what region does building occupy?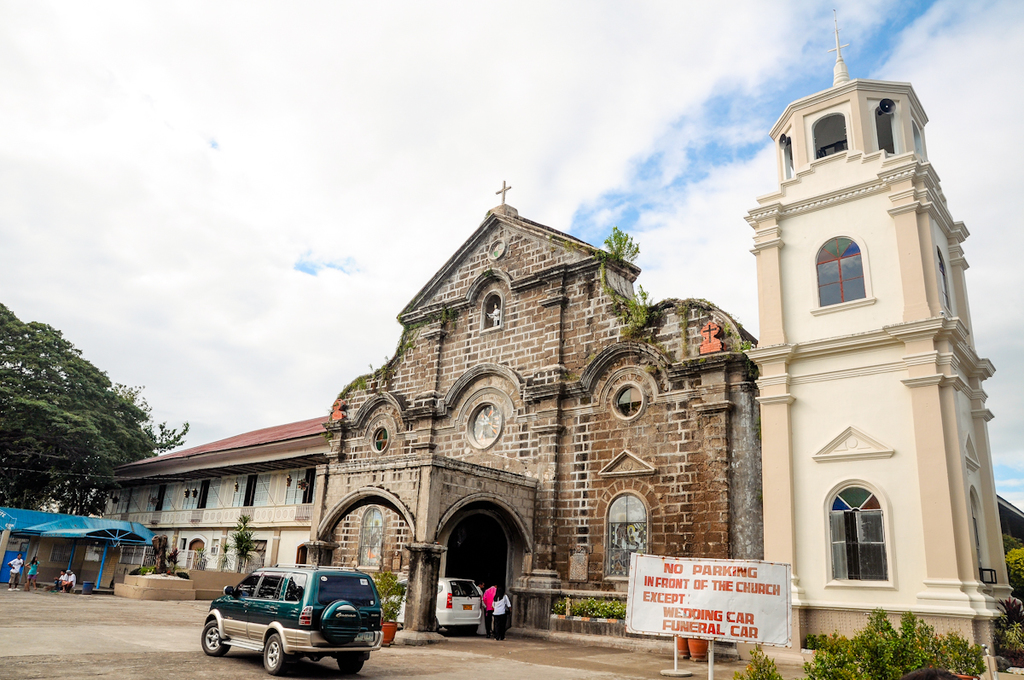
<bbox>308, 180, 755, 646</bbox>.
